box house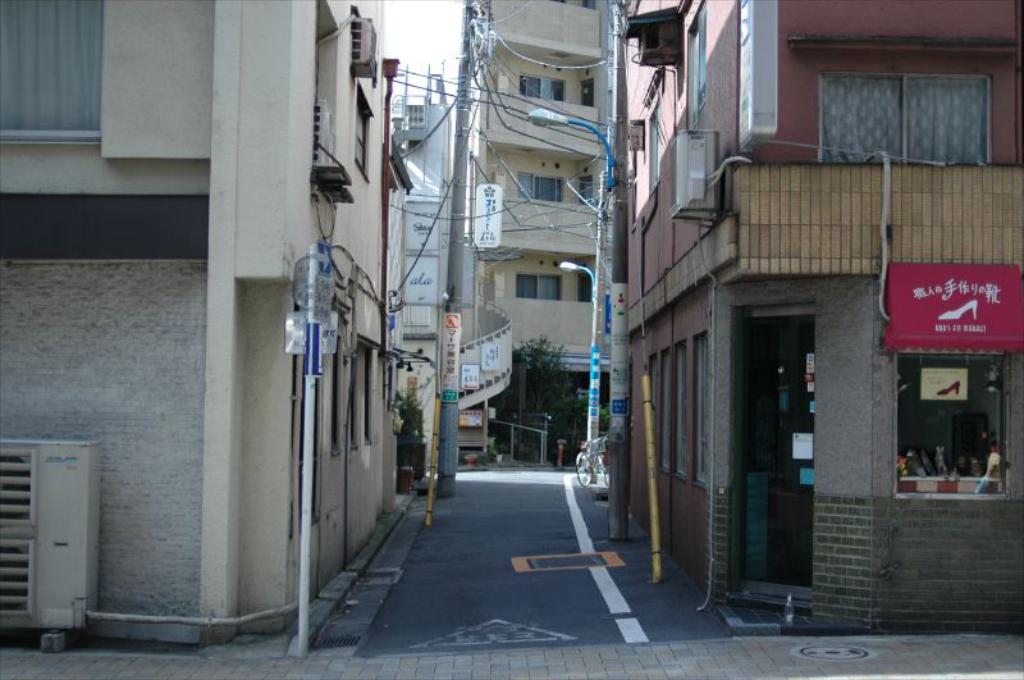
BBox(404, 0, 620, 470)
